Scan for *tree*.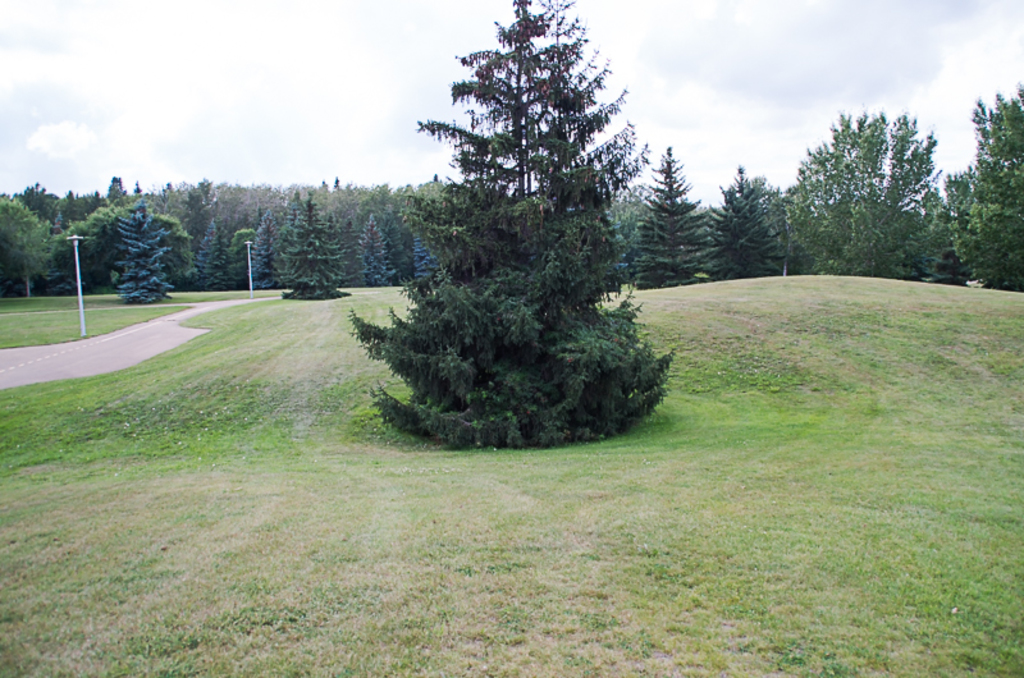
Scan result: region(280, 187, 314, 264).
